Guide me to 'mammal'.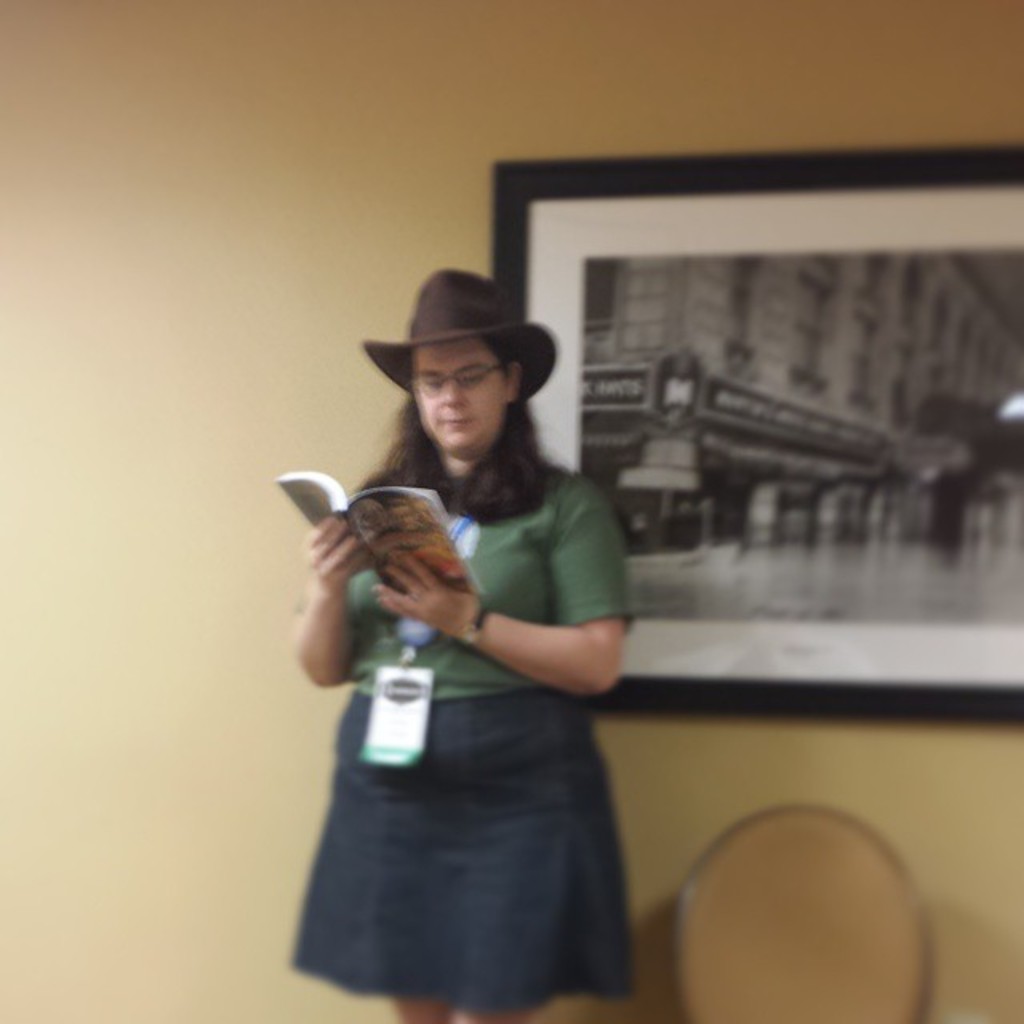
Guidance: x1=296, y1=261, x2=637, y2=1022.
